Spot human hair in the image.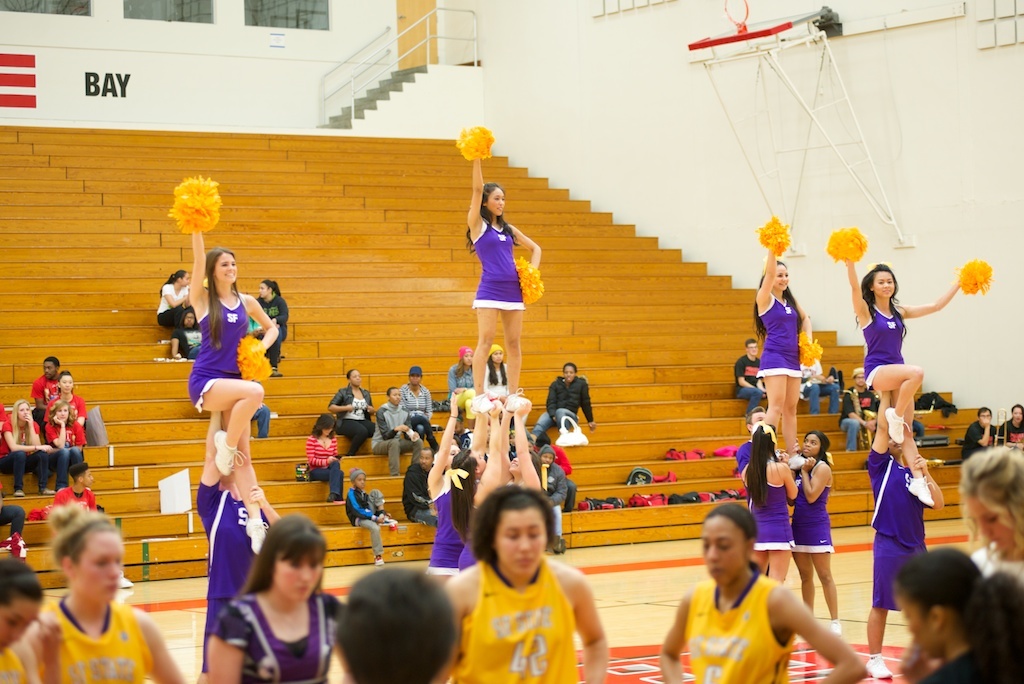
human hair found at (x1=707, y1=503, x2=764, y2=575).
